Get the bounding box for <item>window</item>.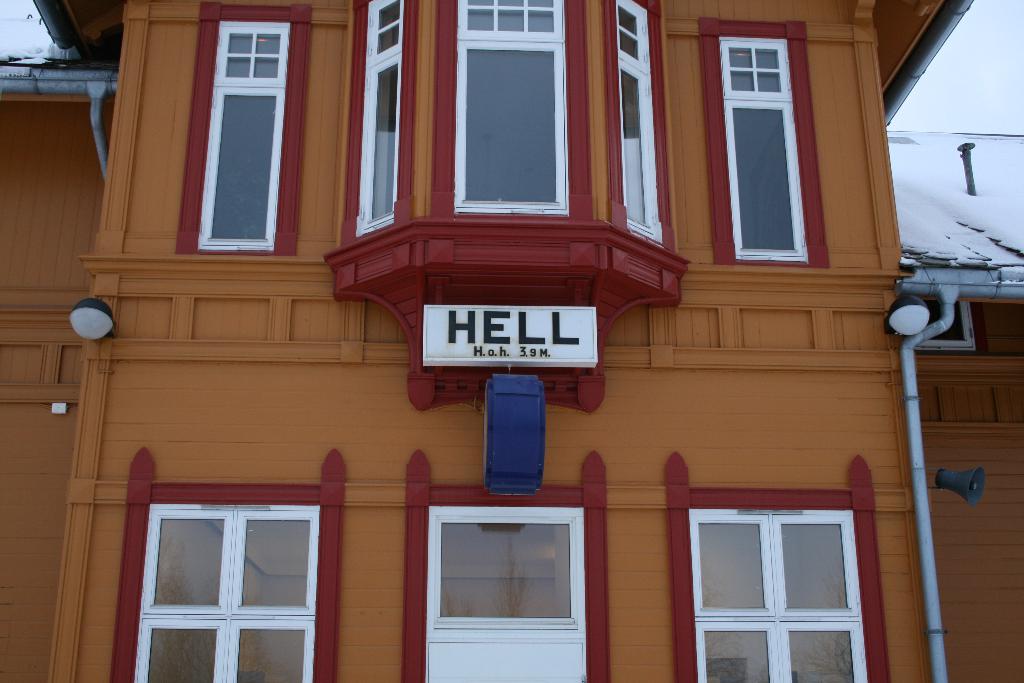
455, 0, 568, 215.
